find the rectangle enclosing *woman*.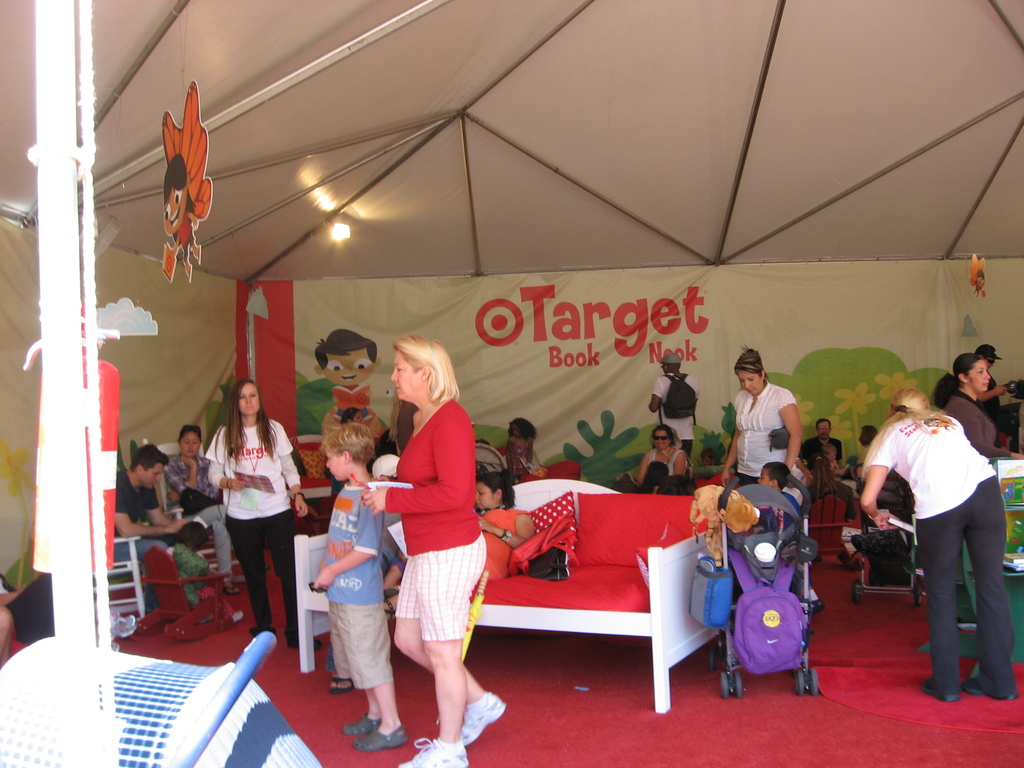
<region>857, 387, 1020, 703</region>.
